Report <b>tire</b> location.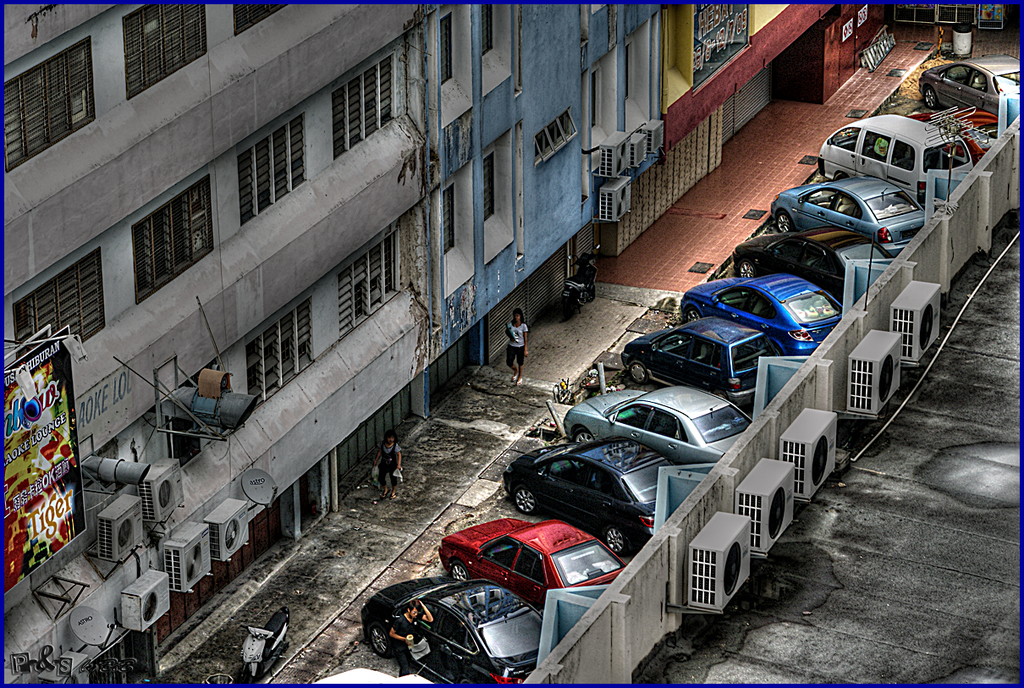
Report: detection(235, 670, 256, 684).
